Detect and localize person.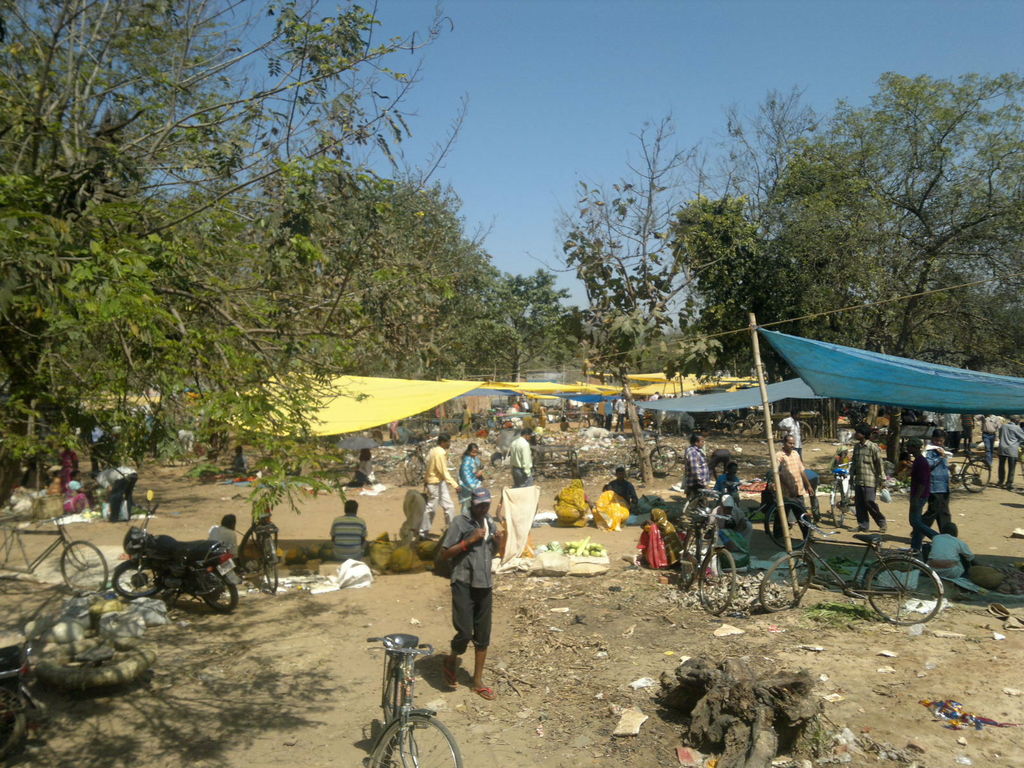
Localized at crop(680, 436, 699, 509).
